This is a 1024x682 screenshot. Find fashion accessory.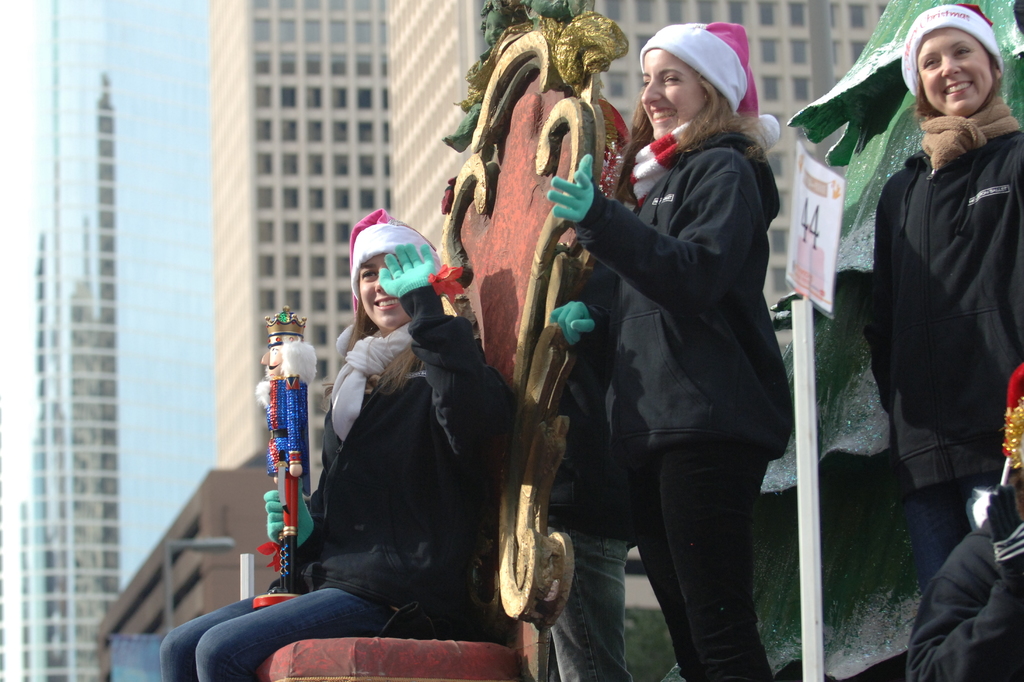
Bounding box: [333, 210, 445, 363].
